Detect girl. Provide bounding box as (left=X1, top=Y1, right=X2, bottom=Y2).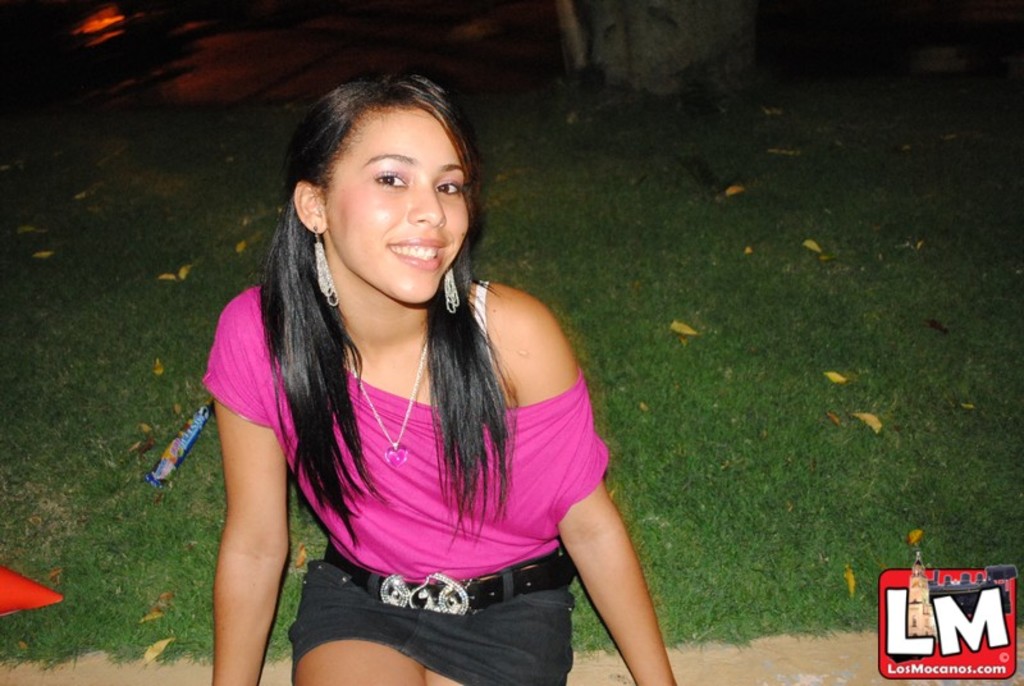
(left=210, top=69, right=677, bottom=685).
